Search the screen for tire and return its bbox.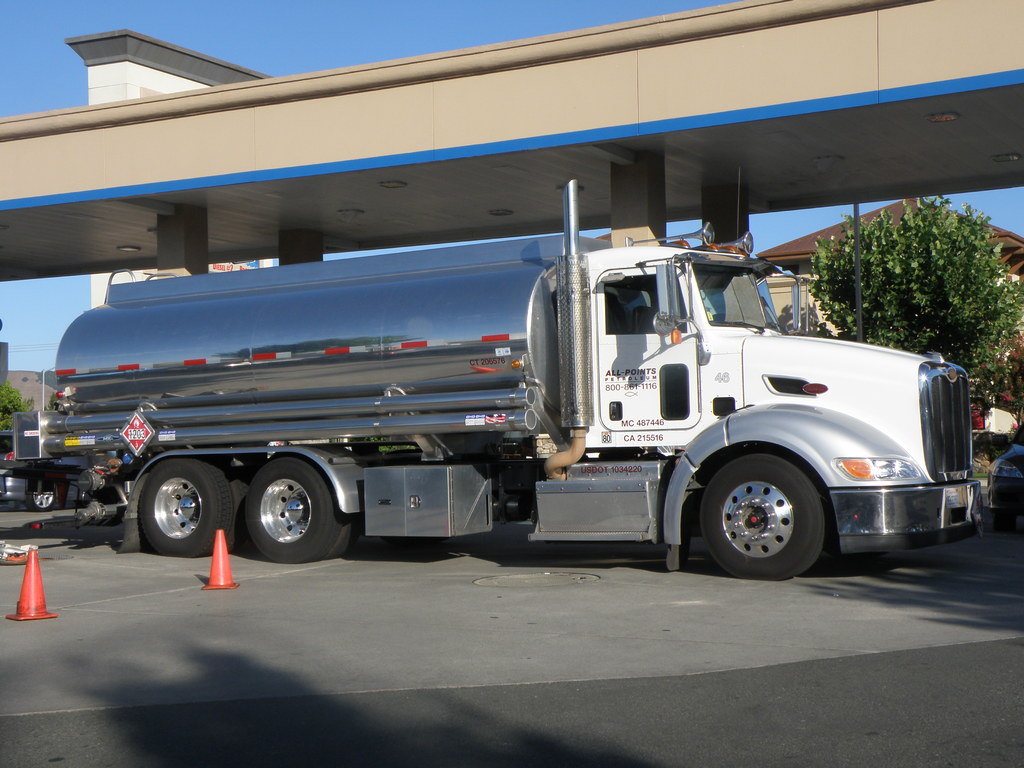
Found: [136, 456, 231, 558].
